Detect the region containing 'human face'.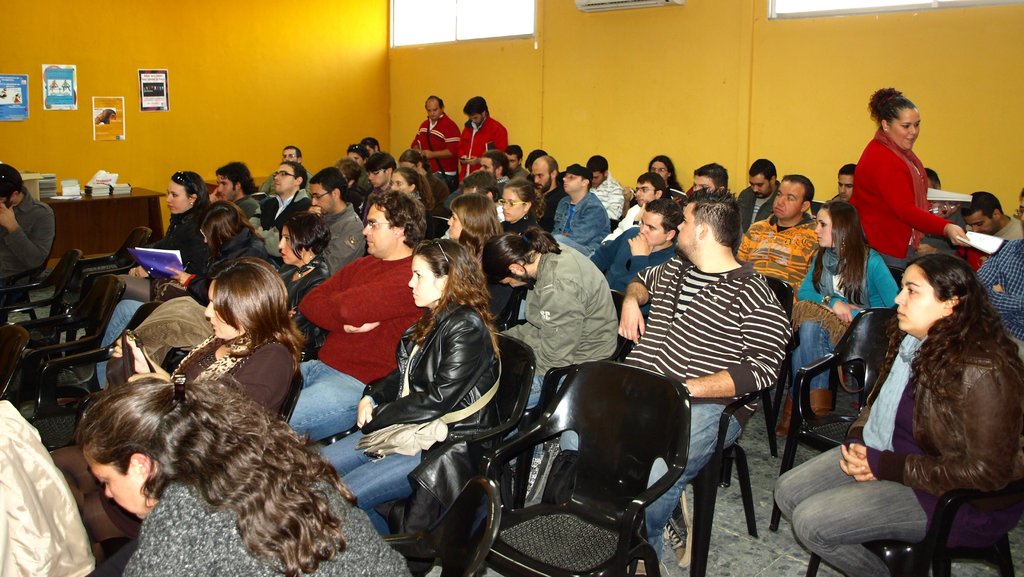
locate(888, 105, 920, 152).
